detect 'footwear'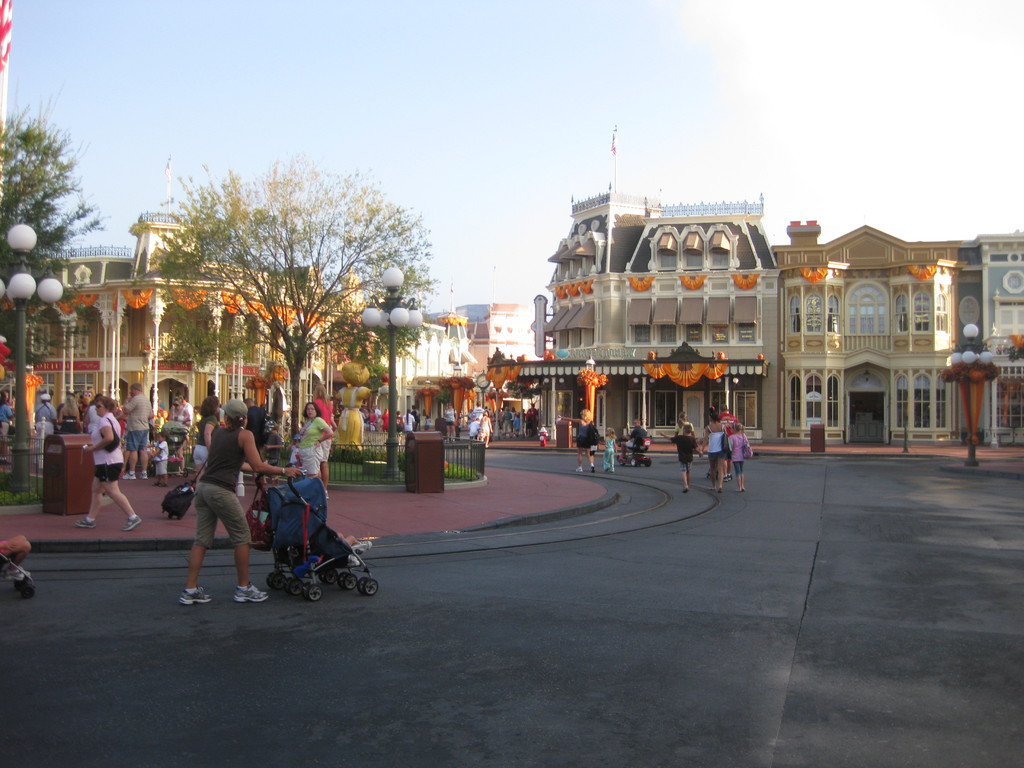
BBox(74, 519, 98, 527)
